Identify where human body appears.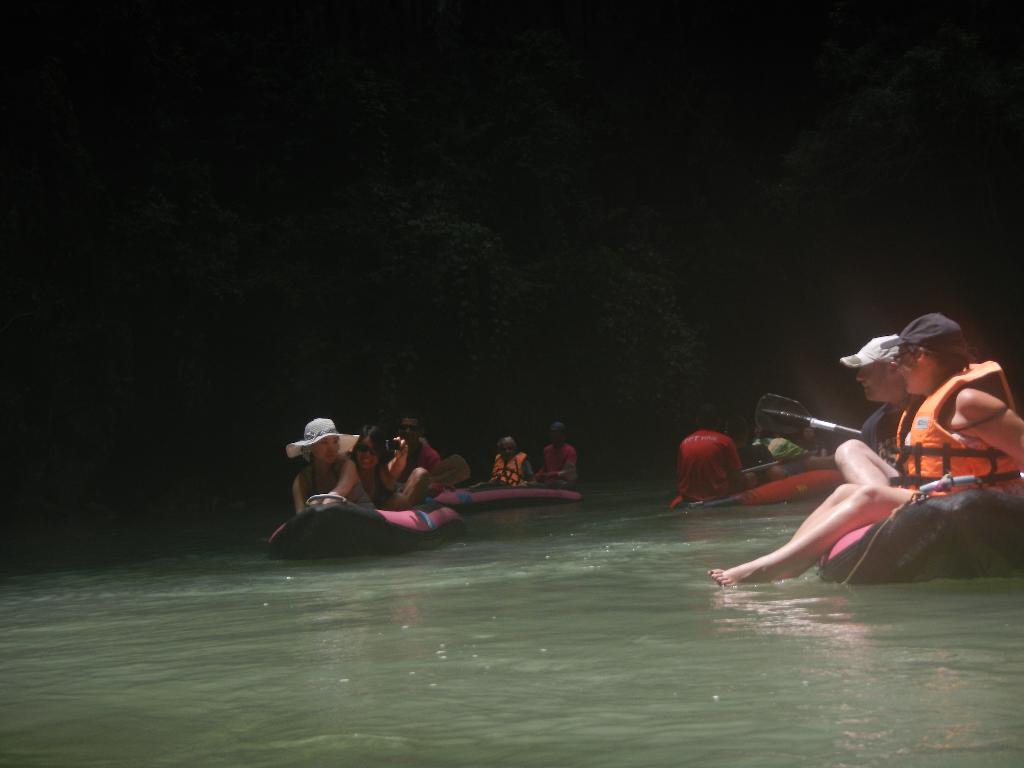
Appears at {"x1": 736, "y1": 368, "x2": 1007, "y2": 585}.
